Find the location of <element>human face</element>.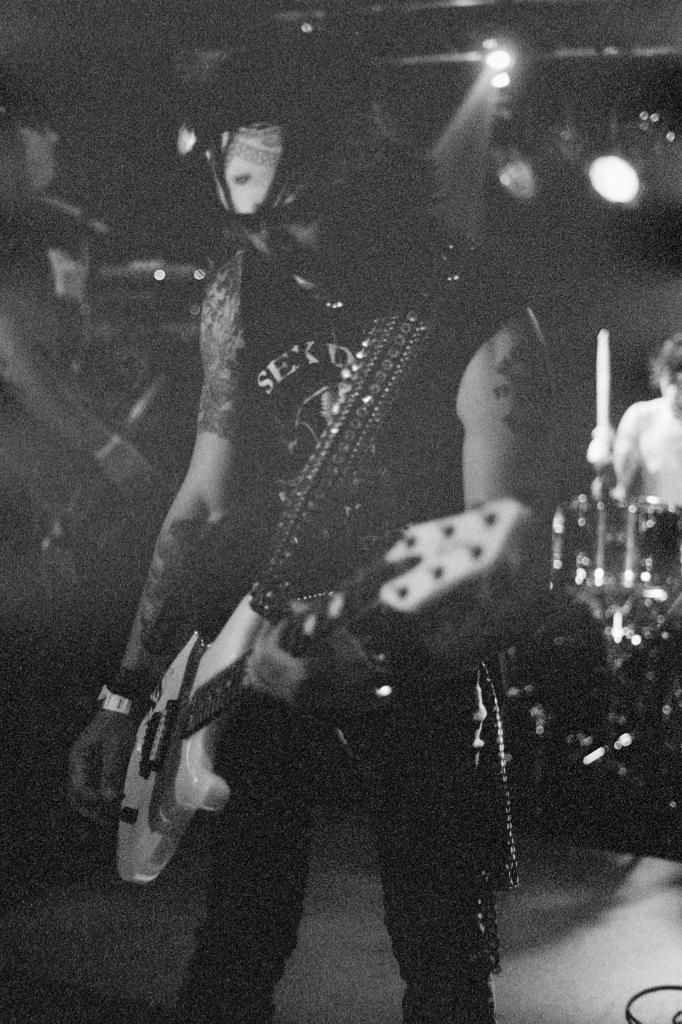
Location: [x1=0, y1=120, x2=57, y2=211].
